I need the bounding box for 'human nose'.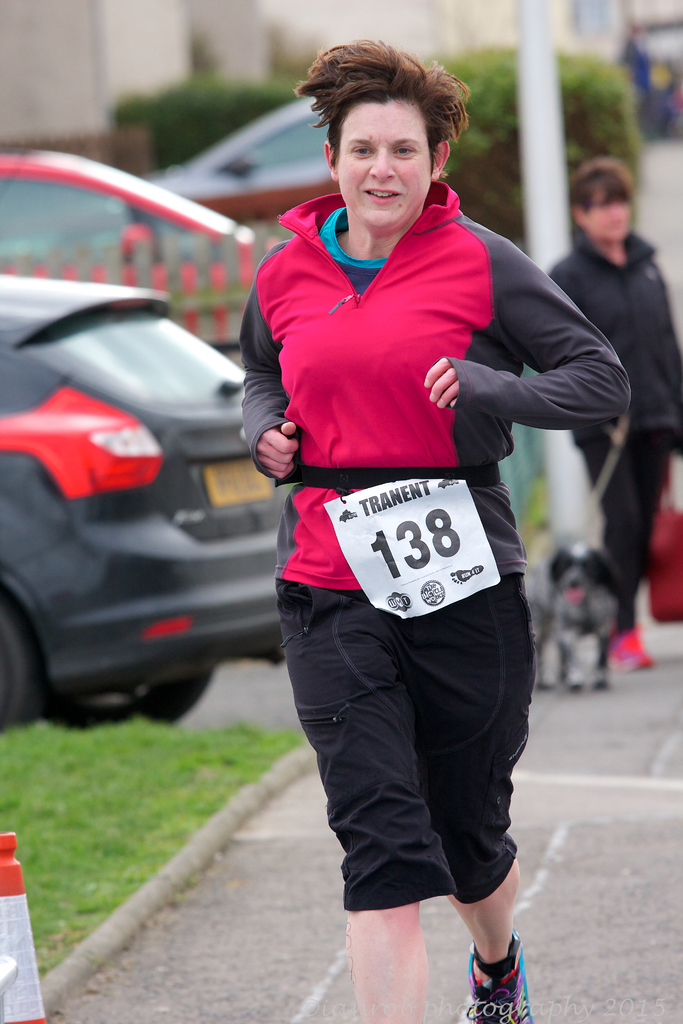
Here it is: (372, 144, 393, 184).
